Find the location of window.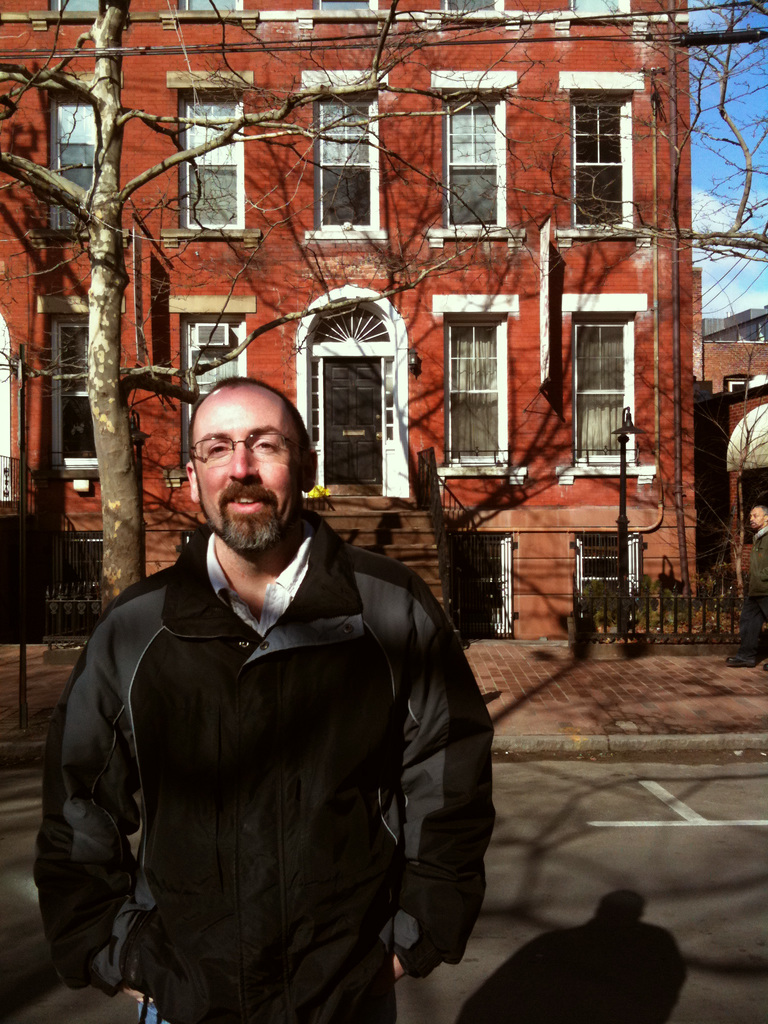
Location: bbox=[302, 71, 396, 237].
